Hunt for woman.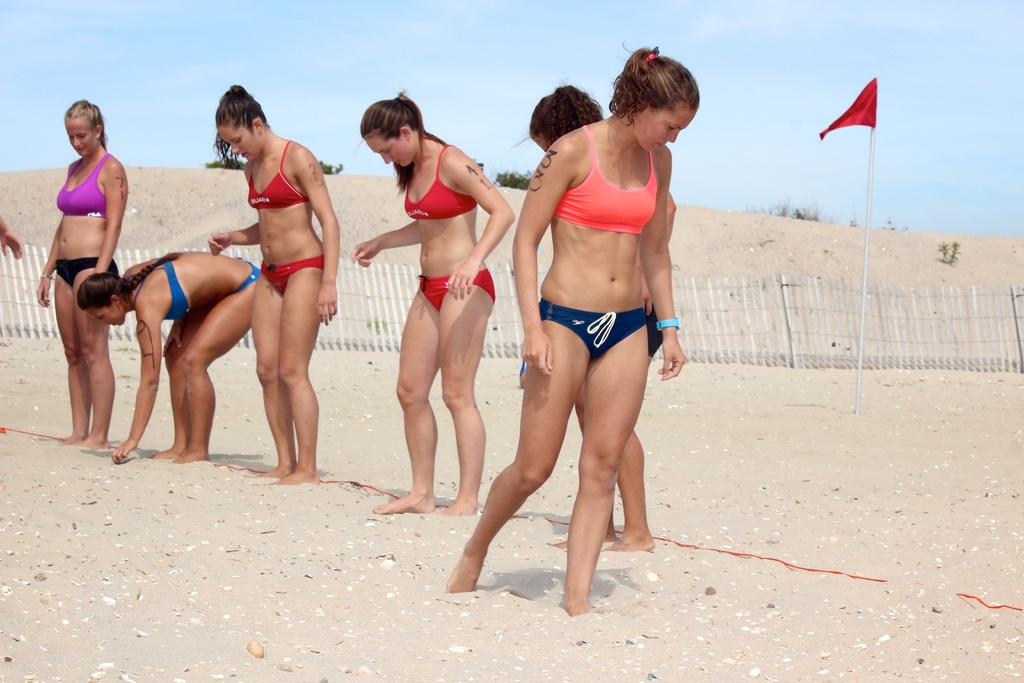
Hunted down at l=34, t=97, r=132, b=452.
